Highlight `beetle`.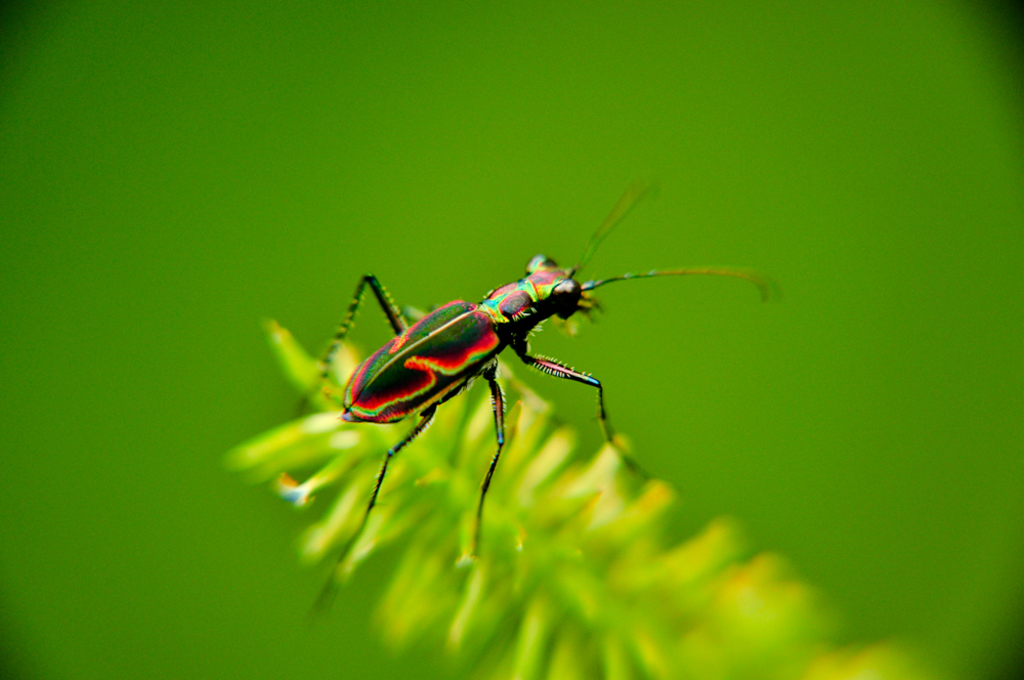
Highlighted region: BBox(242, 174, 775, 568).
